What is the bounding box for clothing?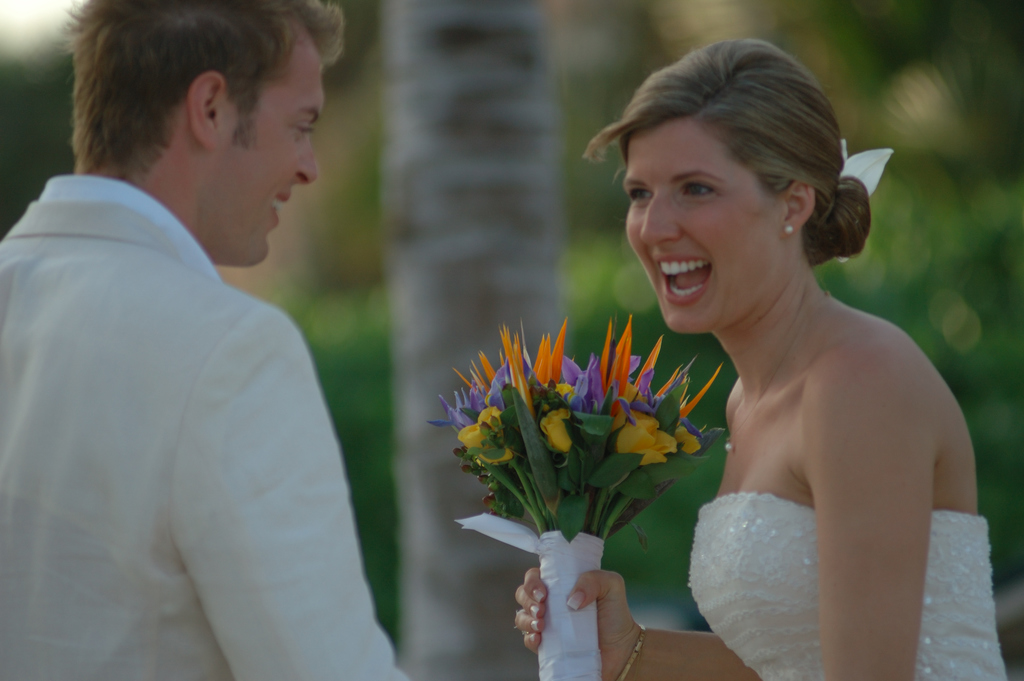
<region>1, 170, 429, 680</region>.
